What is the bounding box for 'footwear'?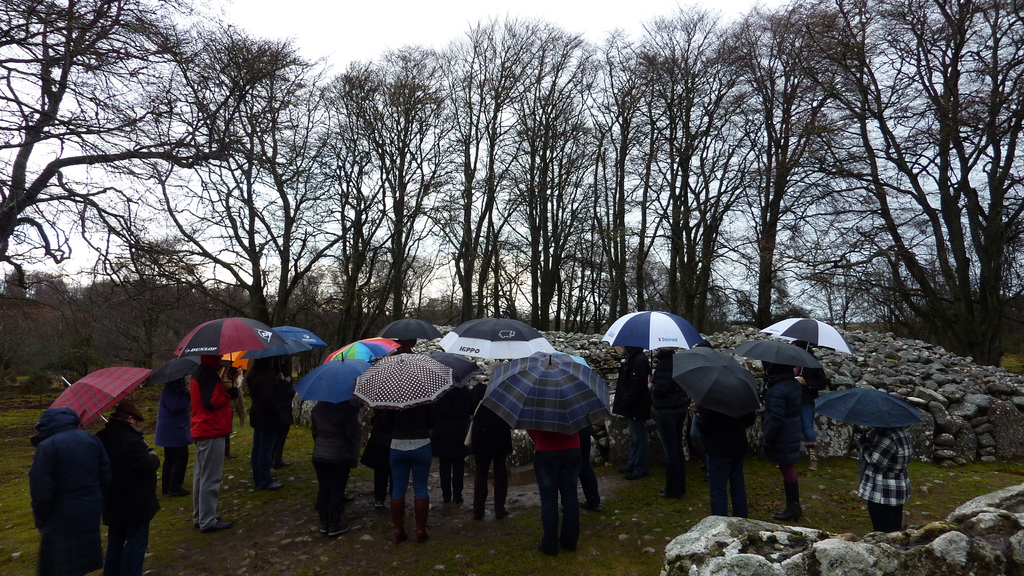
box=[804, 443, 819, 473].
